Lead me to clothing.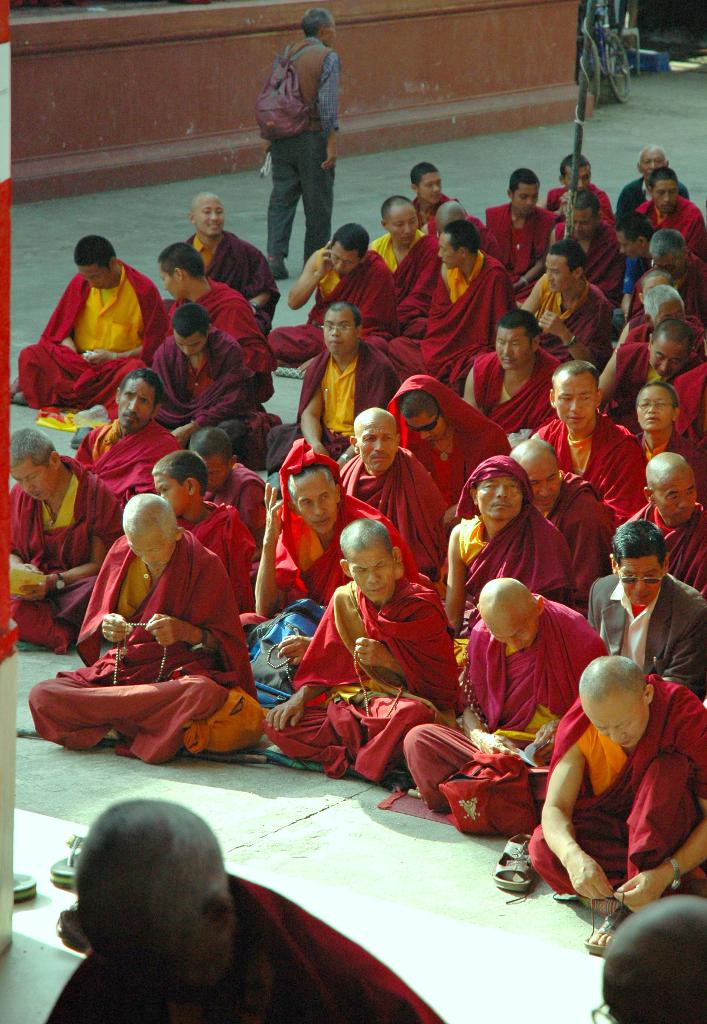
Lead to bbox(614, 178, 686, 246).
